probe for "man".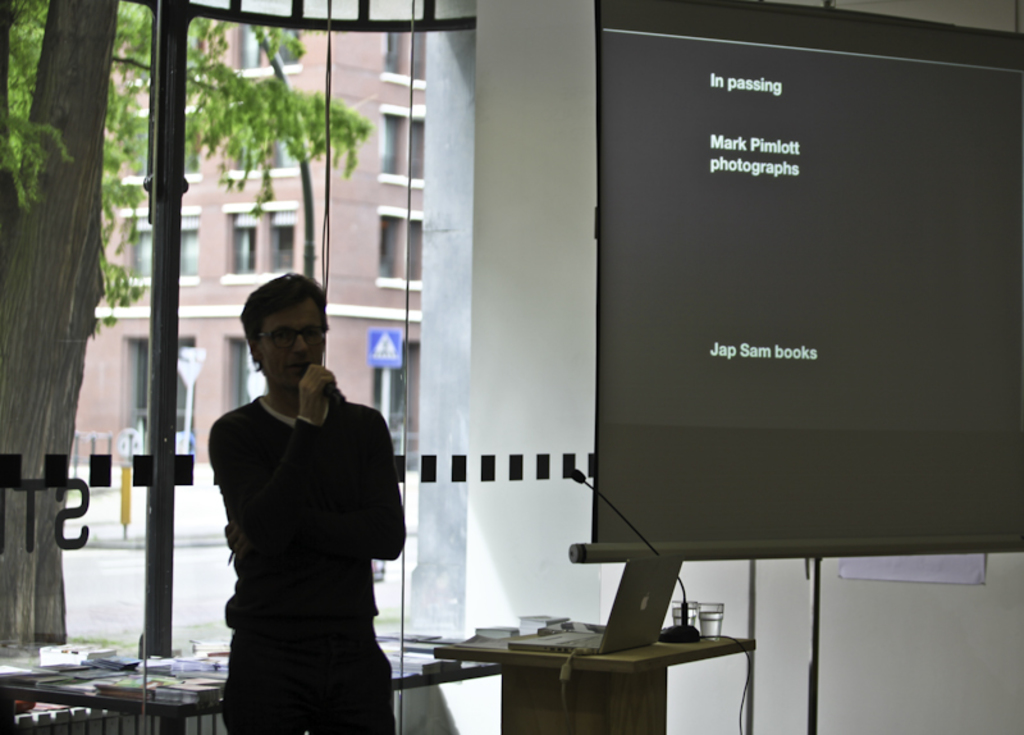
Probe result: 204 270 410 734.
